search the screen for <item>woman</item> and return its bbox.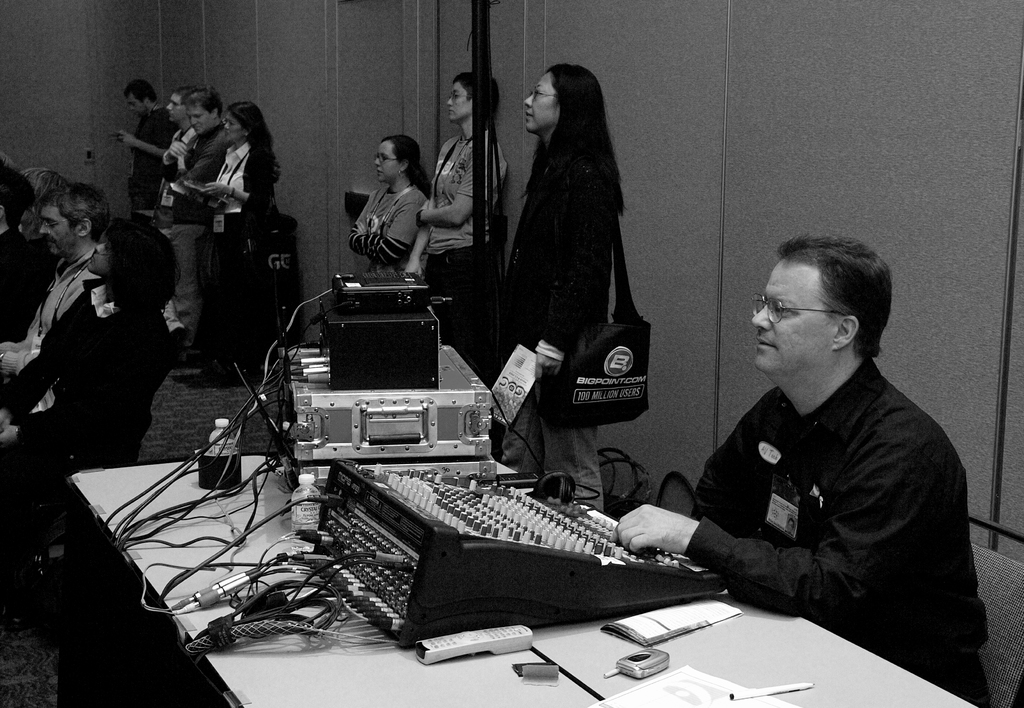
Found: Rect(505, 62, 628, 512).
